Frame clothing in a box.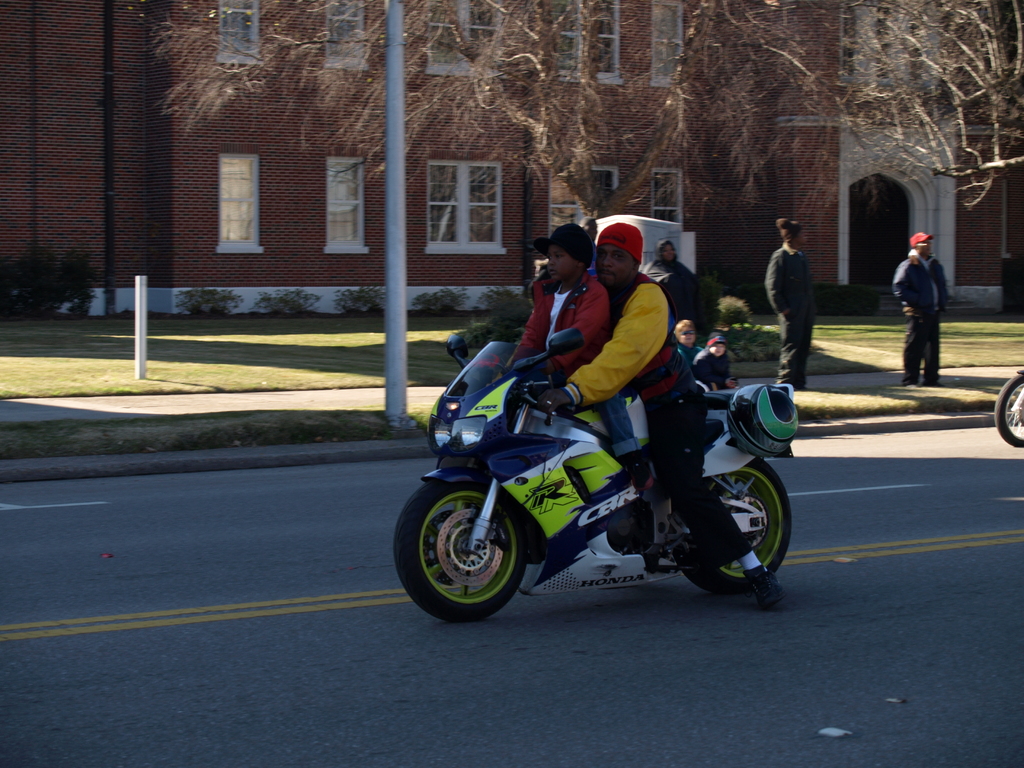
[x1=657, y1=264, x2=704, y2=332].
